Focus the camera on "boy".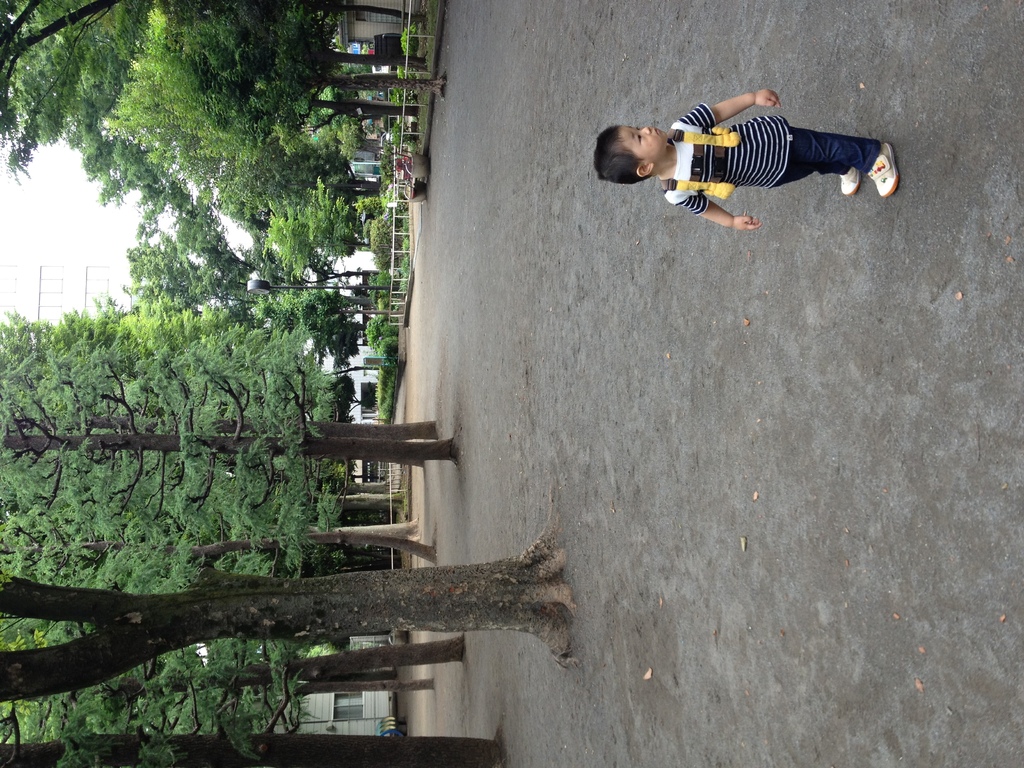
Focus region: box(554, 76, 906, 232).
